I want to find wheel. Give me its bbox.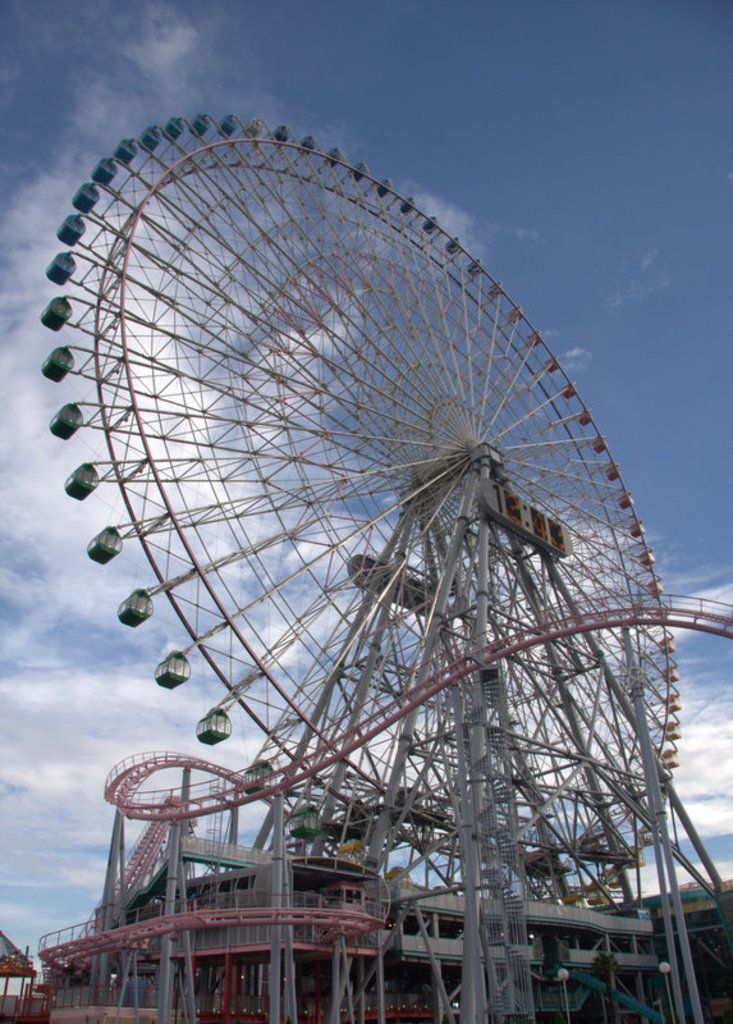
select_region(36, 110, 681, 931).
